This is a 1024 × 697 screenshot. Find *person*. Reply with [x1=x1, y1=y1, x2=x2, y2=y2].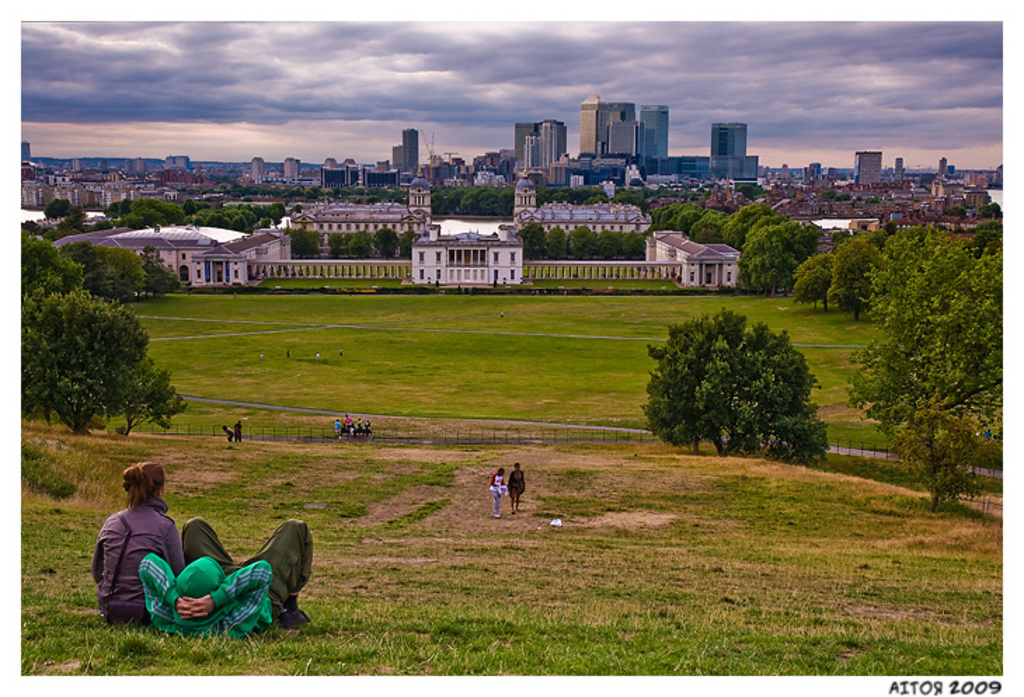
[x1=487, y1=463, x2=505, y2=523].
